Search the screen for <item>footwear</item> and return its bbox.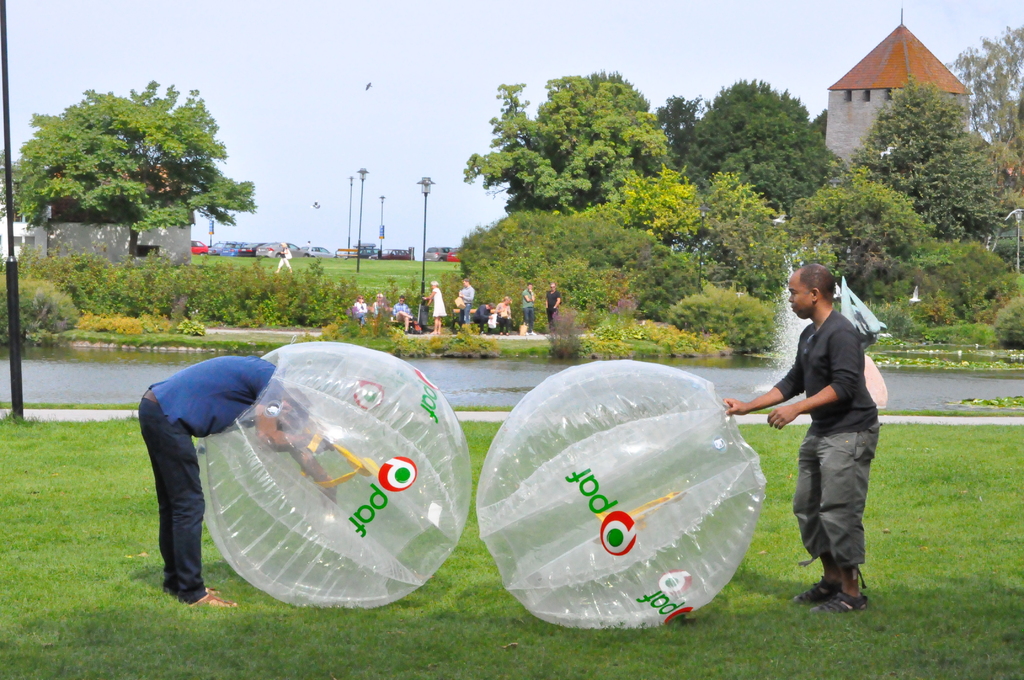
Found: (left=817, top=587, right=869, bottom=615).
